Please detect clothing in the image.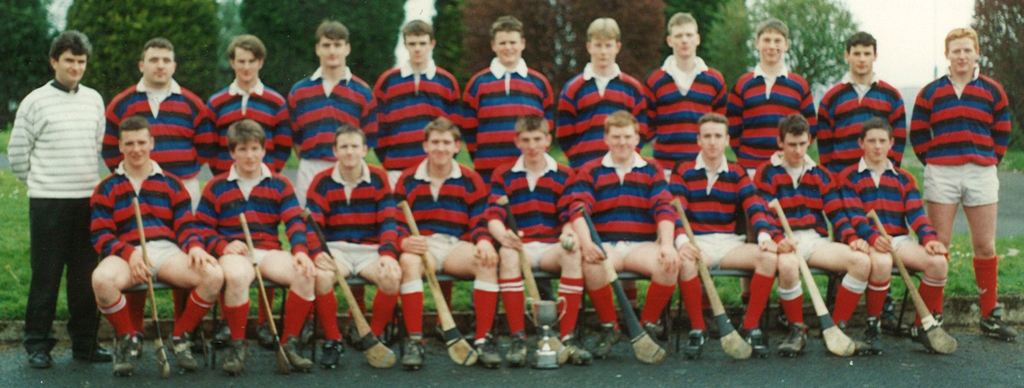
pyautogui.locateOnScreen(10, 41, 106, 325).
